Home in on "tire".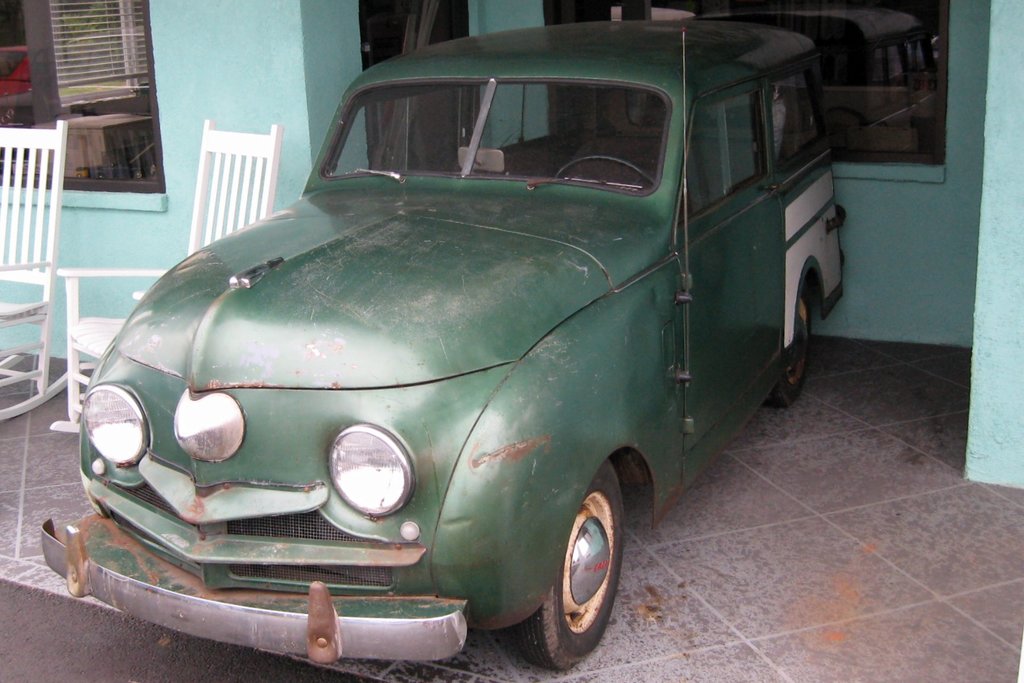
Homed in at pyautogui.locateOnScreen(536, 468, 634, 665).
